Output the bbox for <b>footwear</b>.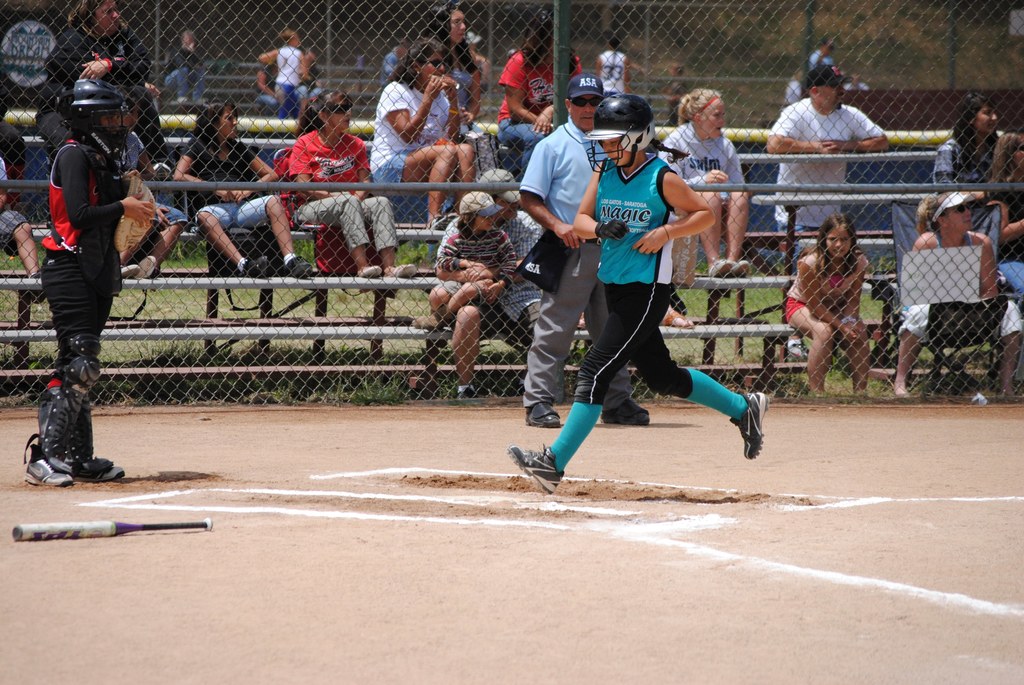
left=22, top=273, right=41, bottom=303.
